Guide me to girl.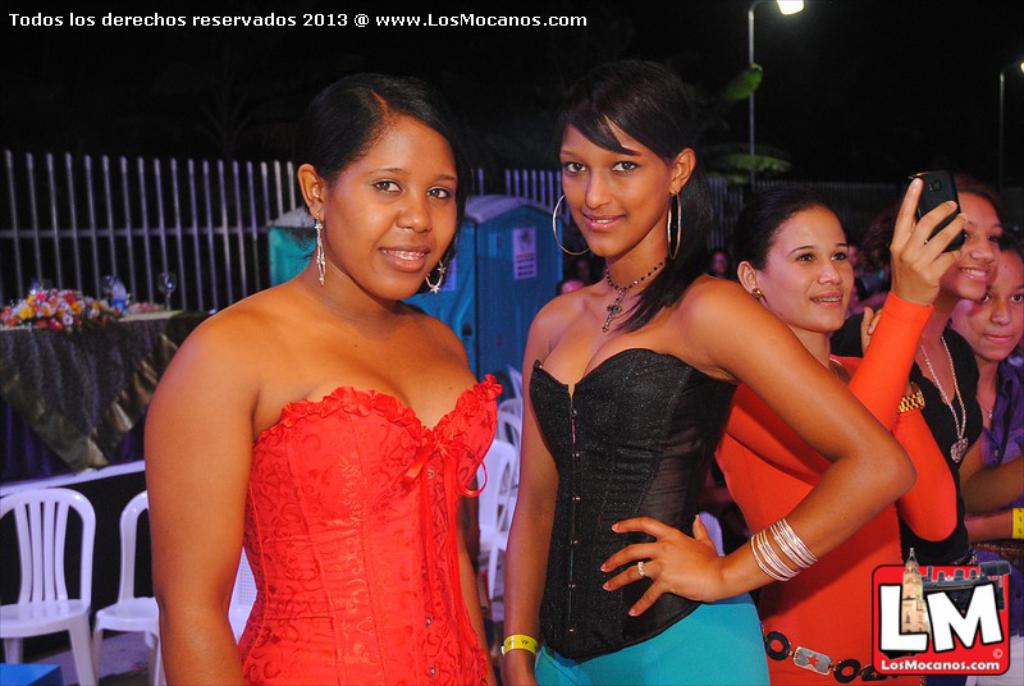
Guidance: box=[716, 180, 968, 685].
